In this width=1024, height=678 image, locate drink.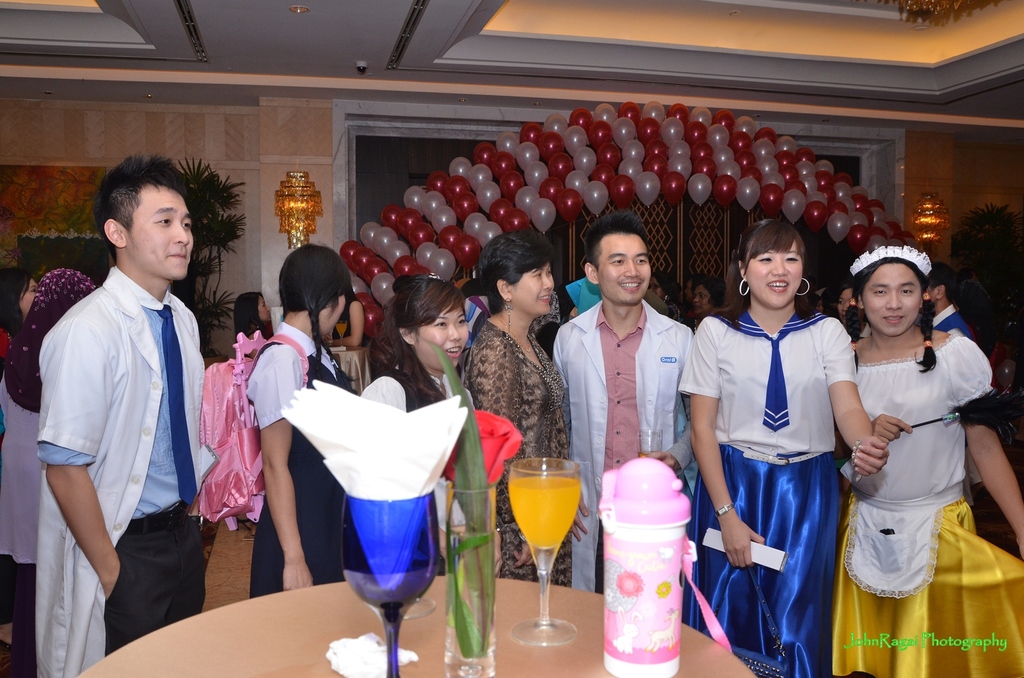
Bounding box: bbox=(505, 471, 588, 631).
